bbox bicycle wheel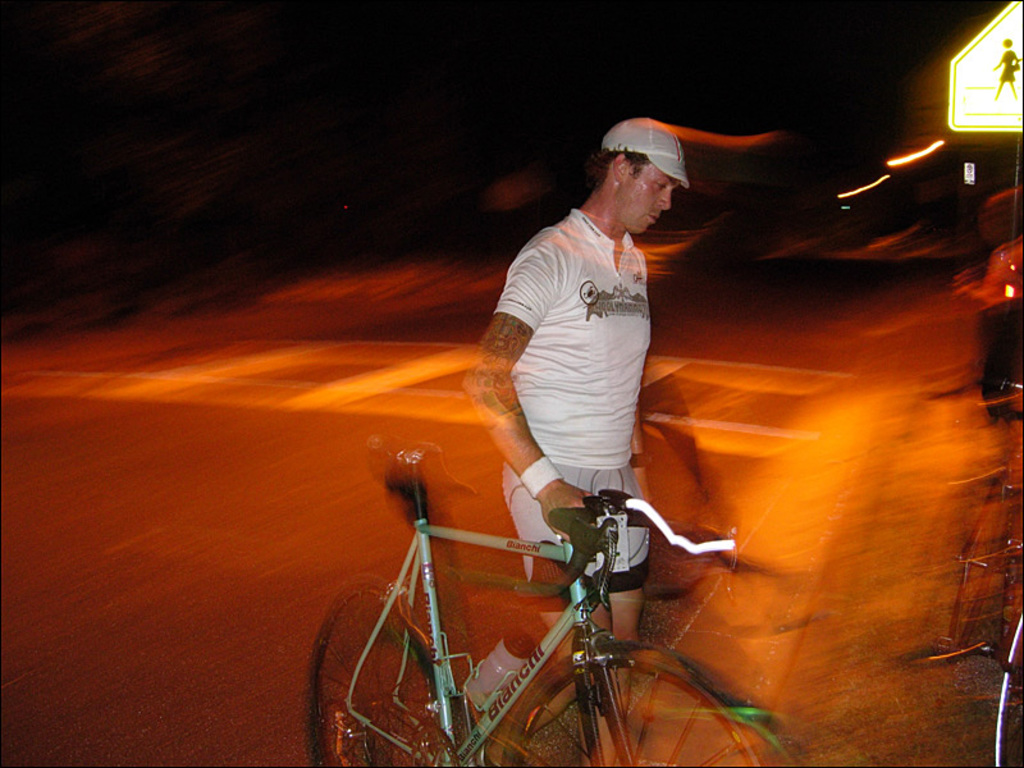
991/599/1023/767
